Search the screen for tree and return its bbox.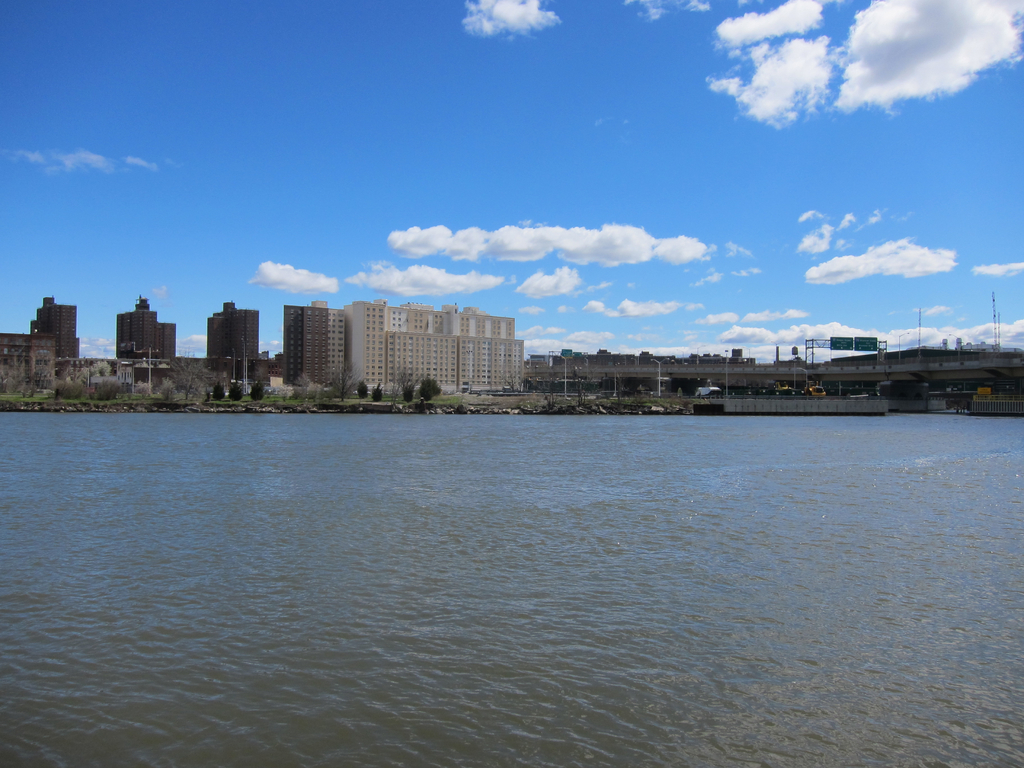
Found: [531, 369, 563, 413].
